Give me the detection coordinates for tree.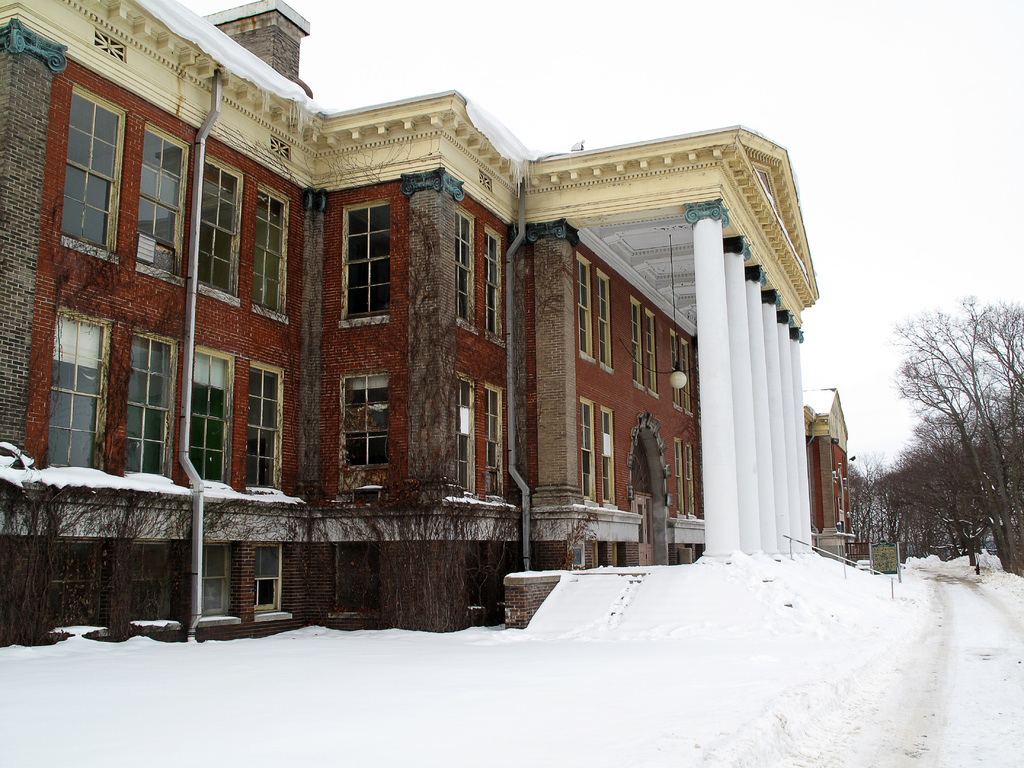
detection(886, 443, 985, 563).
